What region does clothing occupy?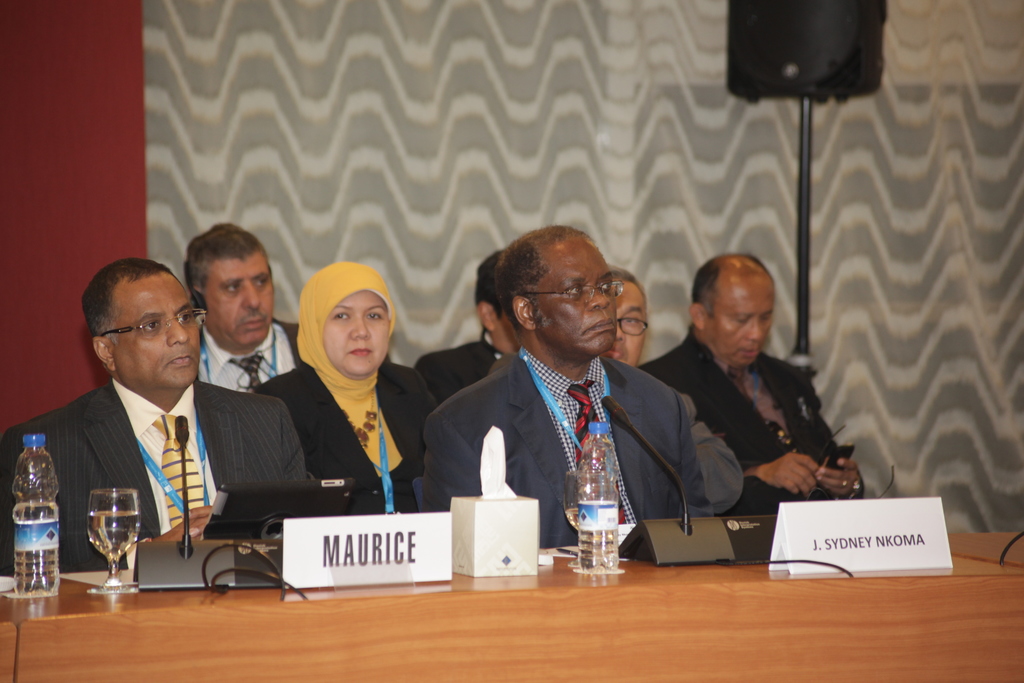
pyautogui.locateOnScreen(413, 331, 499, 402).
